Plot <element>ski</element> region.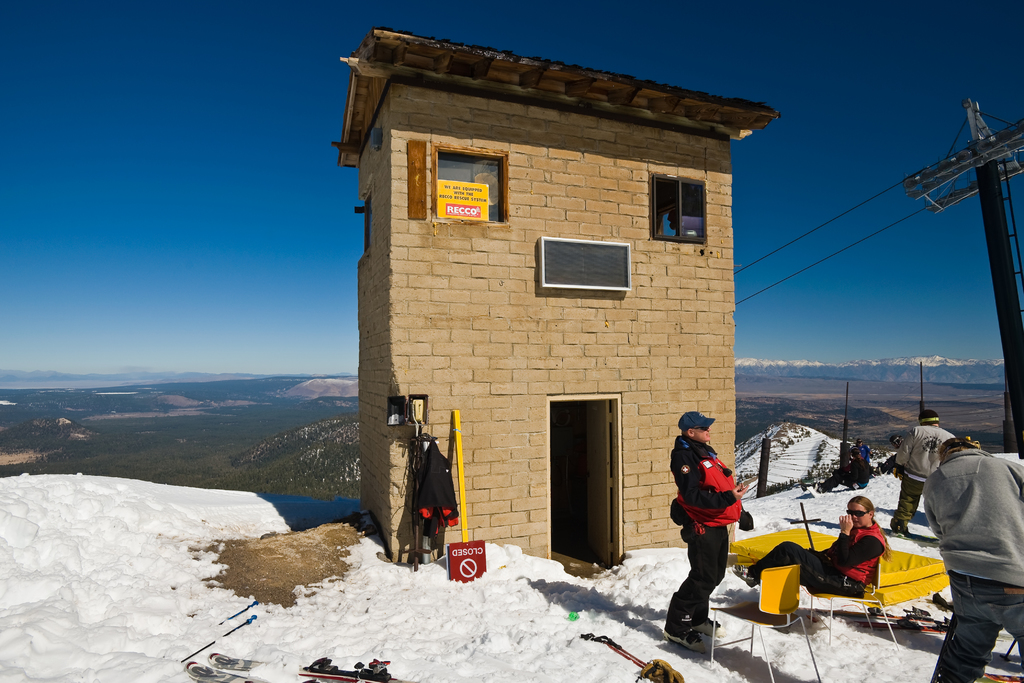
Plotted at x1=981, y1=671, x2=1022, y2=682.
